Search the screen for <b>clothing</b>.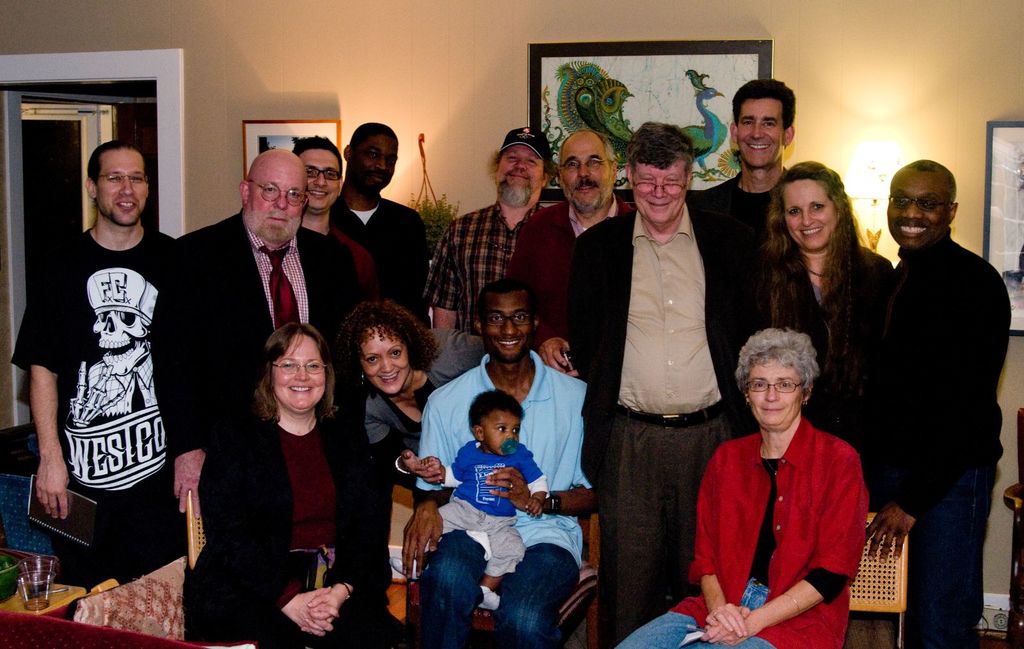
Found at bbox=(186, 403, 408, 648).
